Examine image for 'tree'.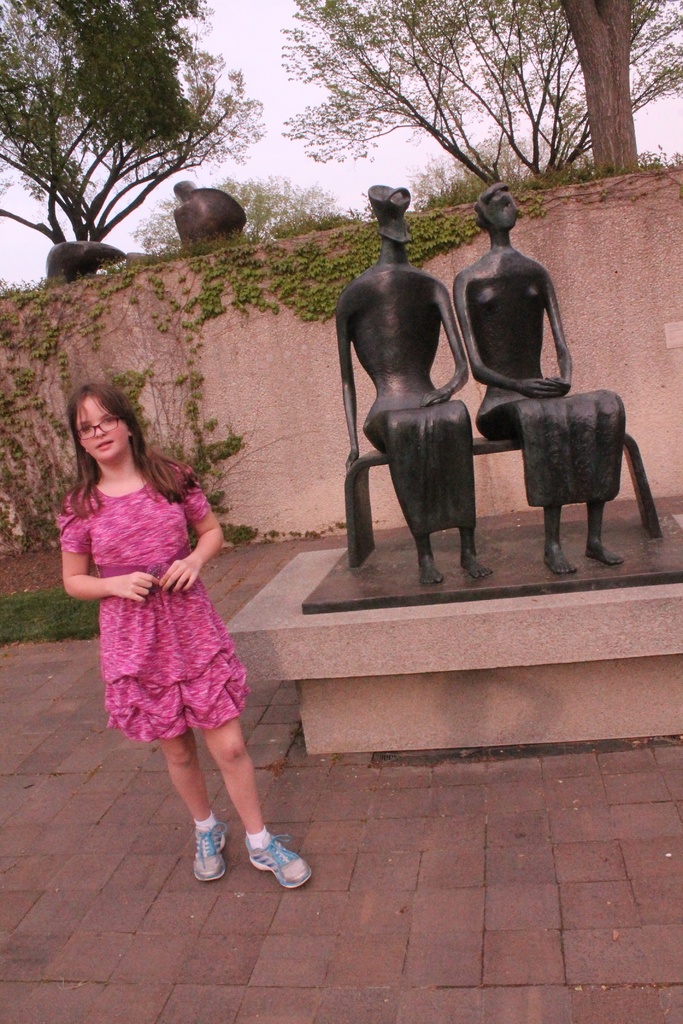
Examination result: 213,44,670,228.
